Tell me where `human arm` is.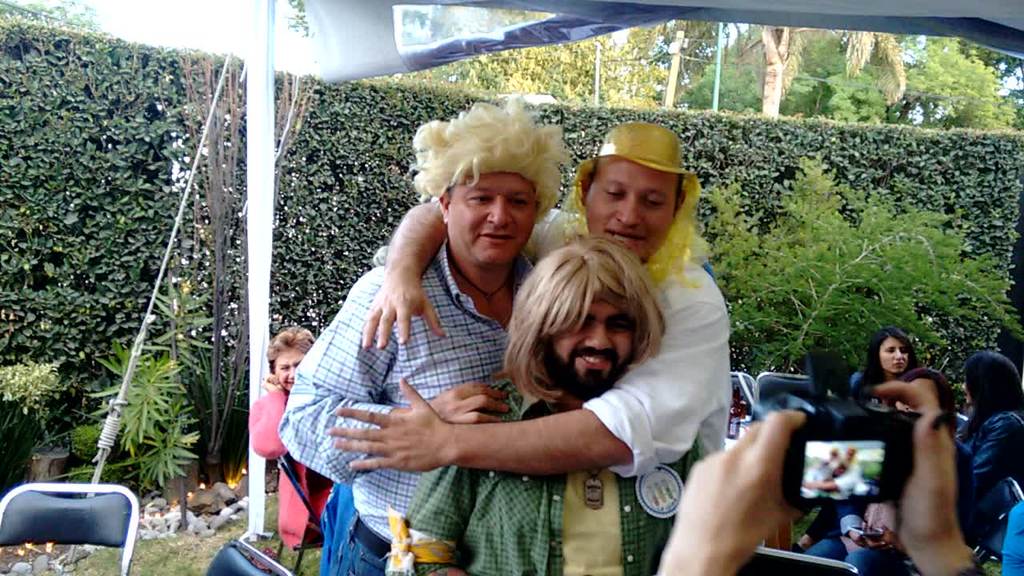
`human arm` is at [x1=354, y1=185, x2=459, y2=365].
